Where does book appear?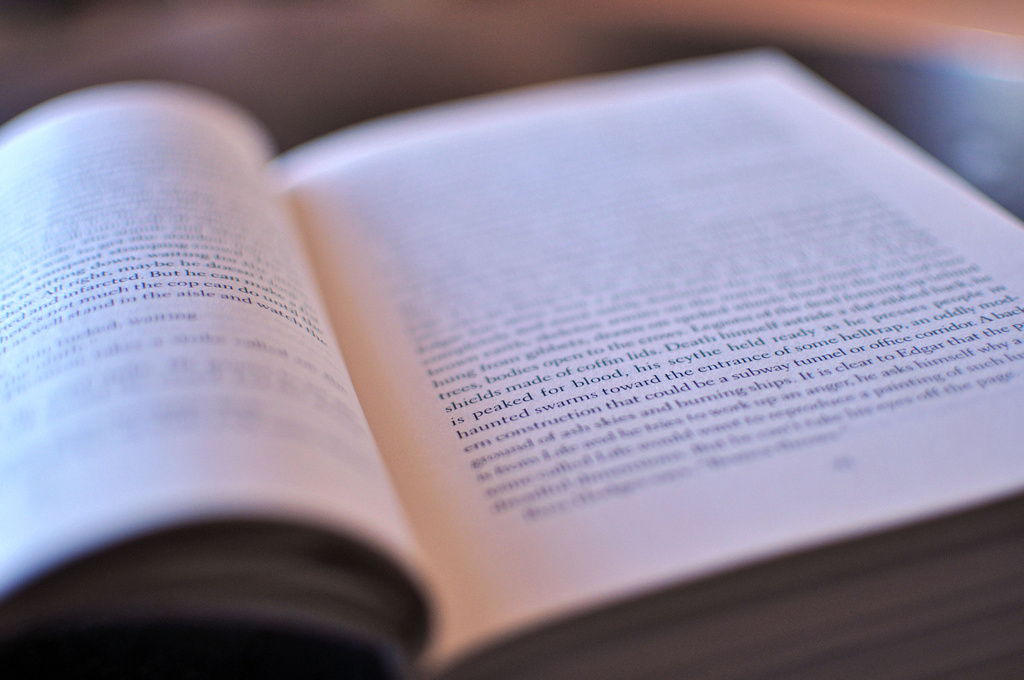
Appears at Rect(43, 53, 989, 656).
